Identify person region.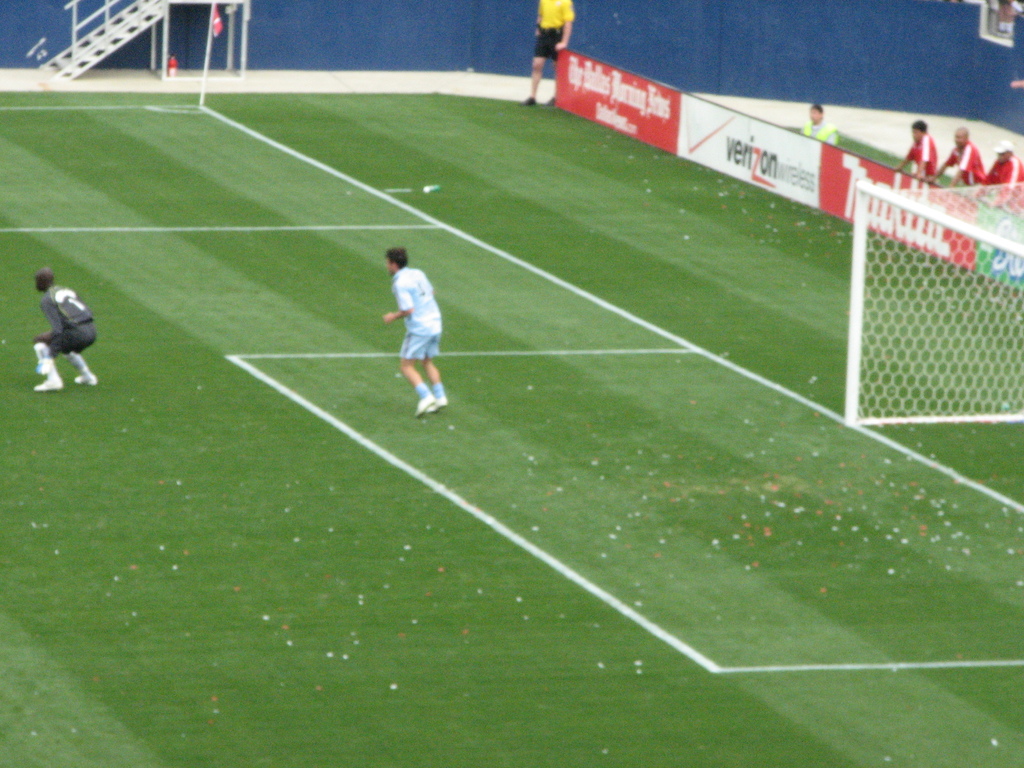
Region: 931, 125, 981, 193.
